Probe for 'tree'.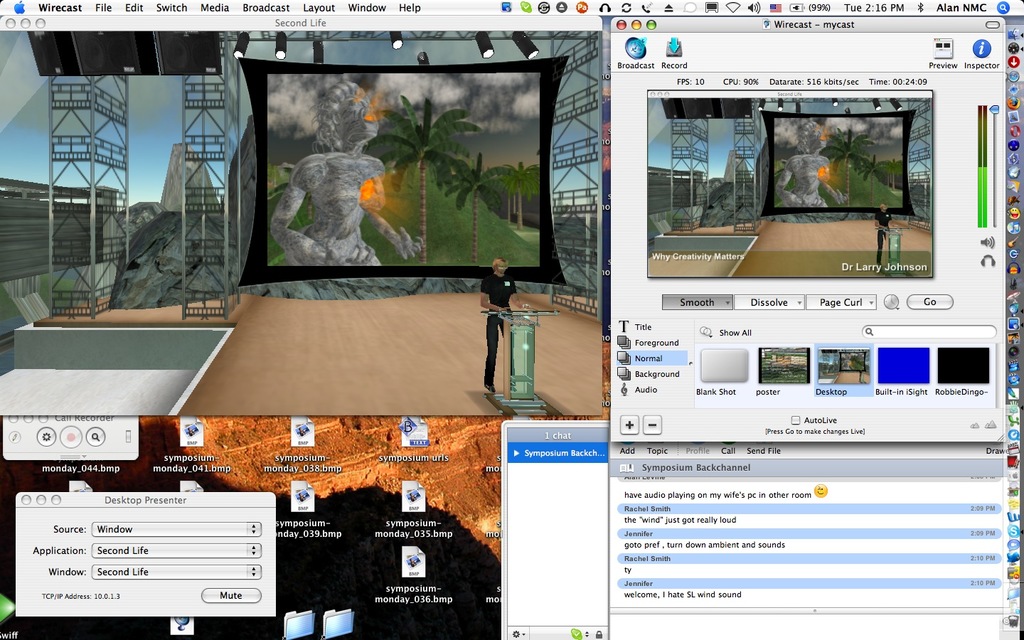
Probe result: BBox(267, 164, 289, 187).
